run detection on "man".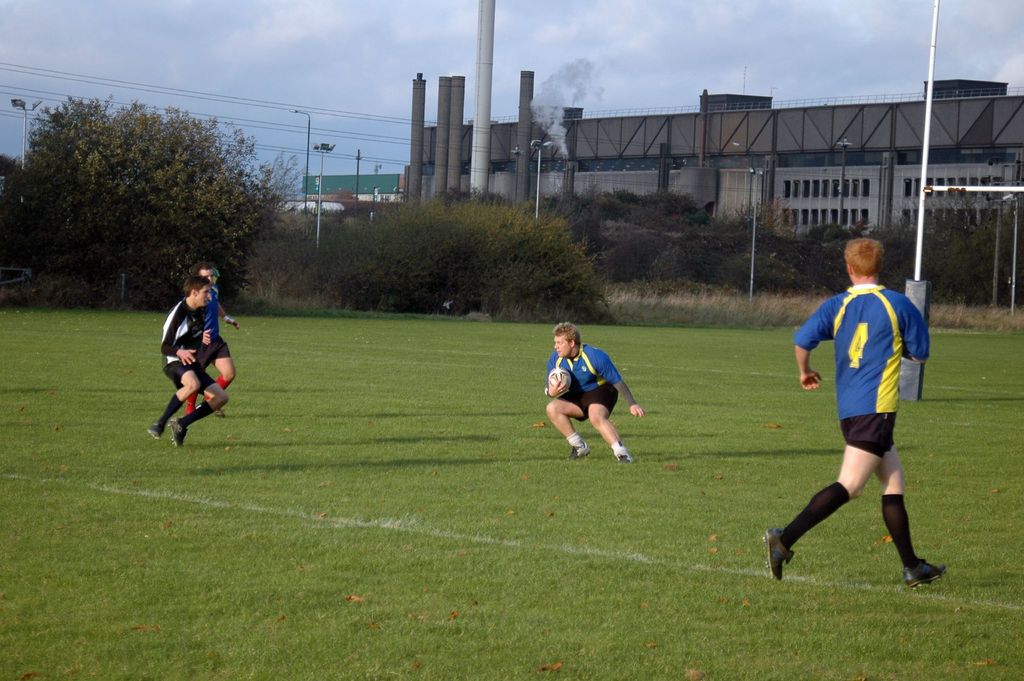
Result: Rect(186, 266, 239, 418).
